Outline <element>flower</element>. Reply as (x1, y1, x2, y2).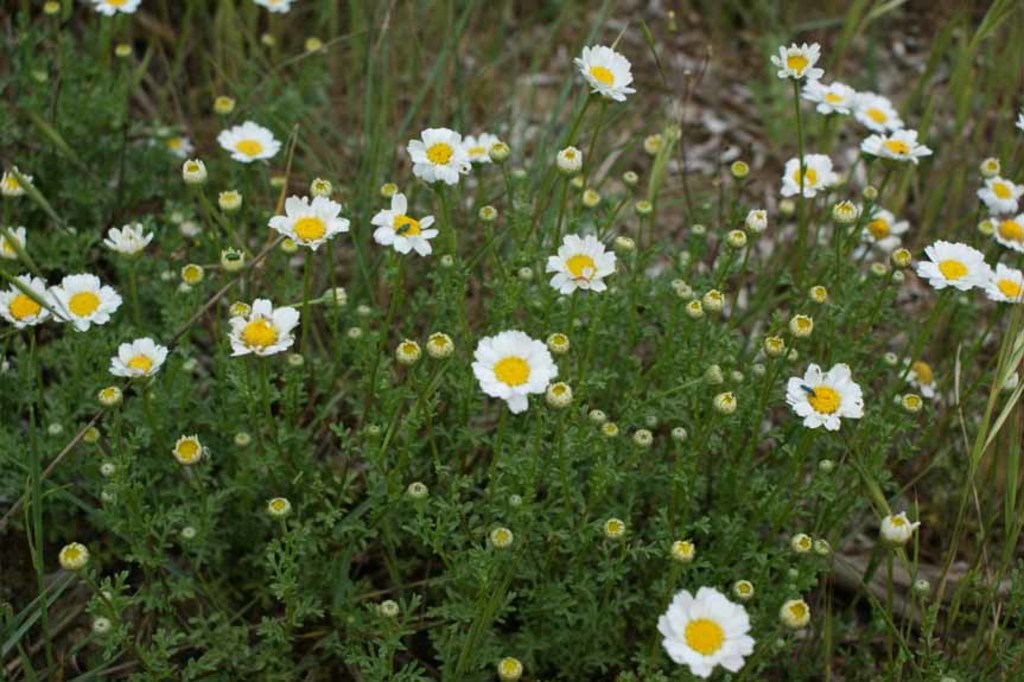
(603, 517, 625, 544).
